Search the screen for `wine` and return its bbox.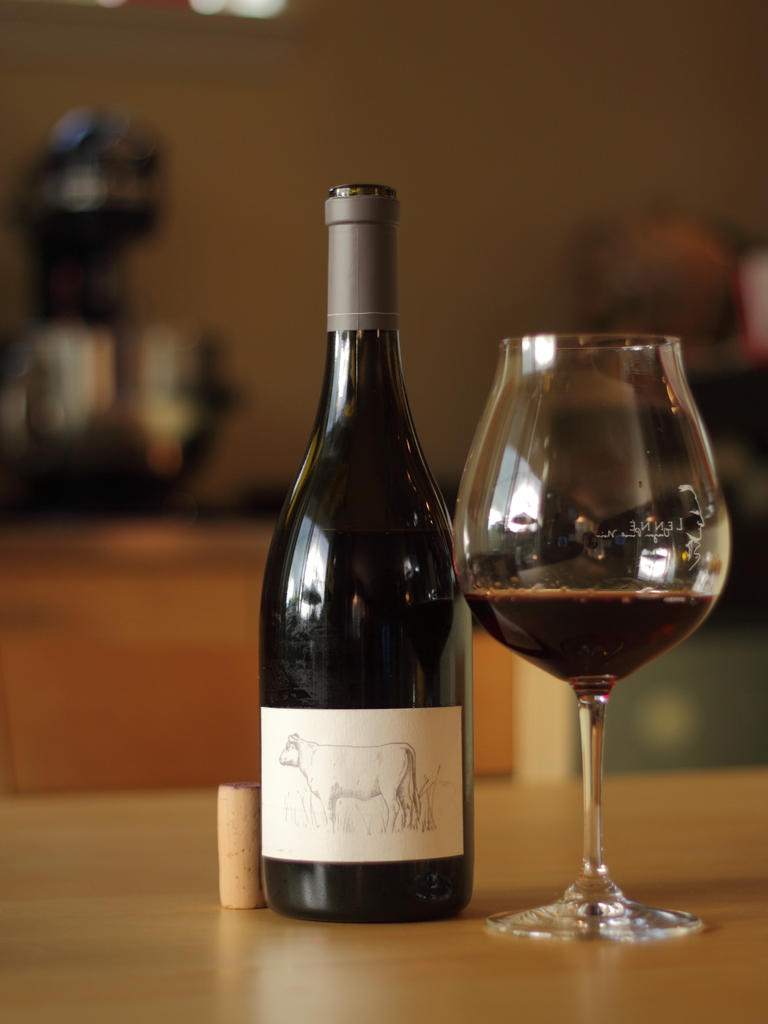
Found: x1=263, y1=189, x2=475, y2=922.
